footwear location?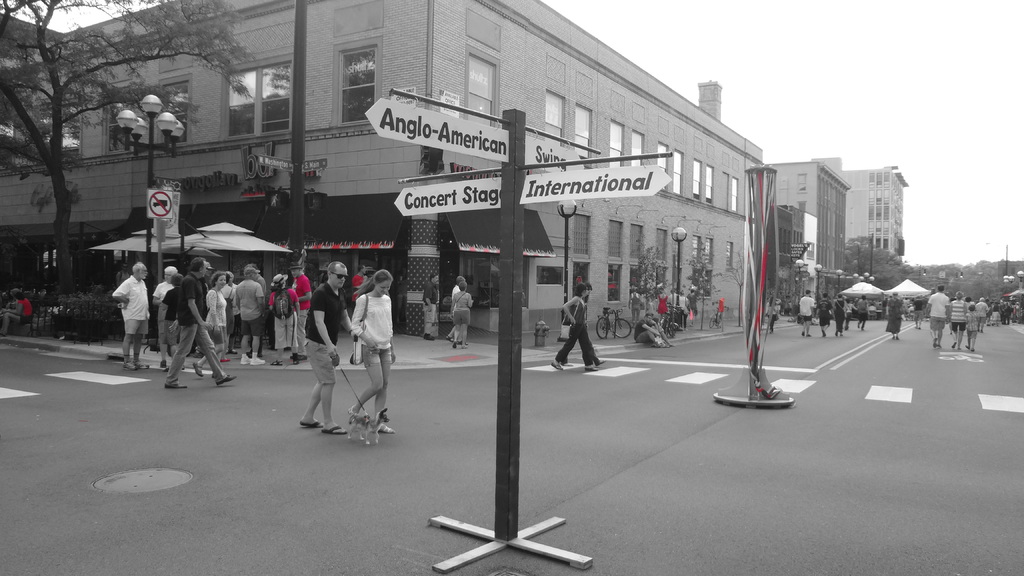
bbox(159, 356, 168, 369)
